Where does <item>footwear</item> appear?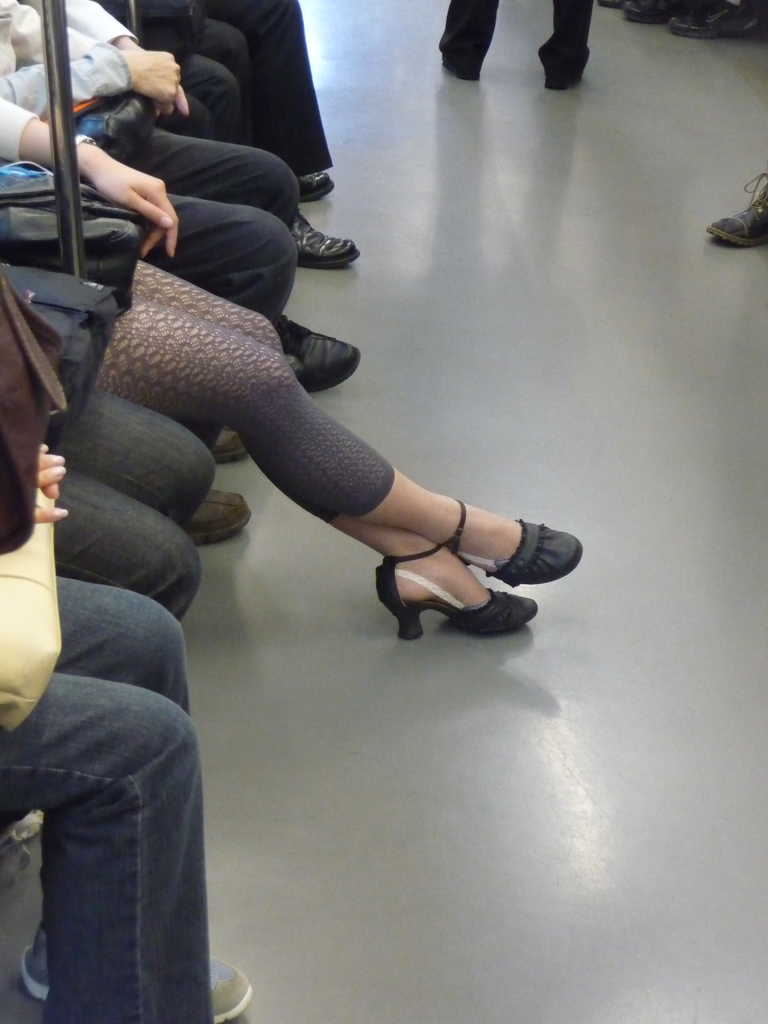
Appears at x1=439, y1=49, x2=481, y2=79.
